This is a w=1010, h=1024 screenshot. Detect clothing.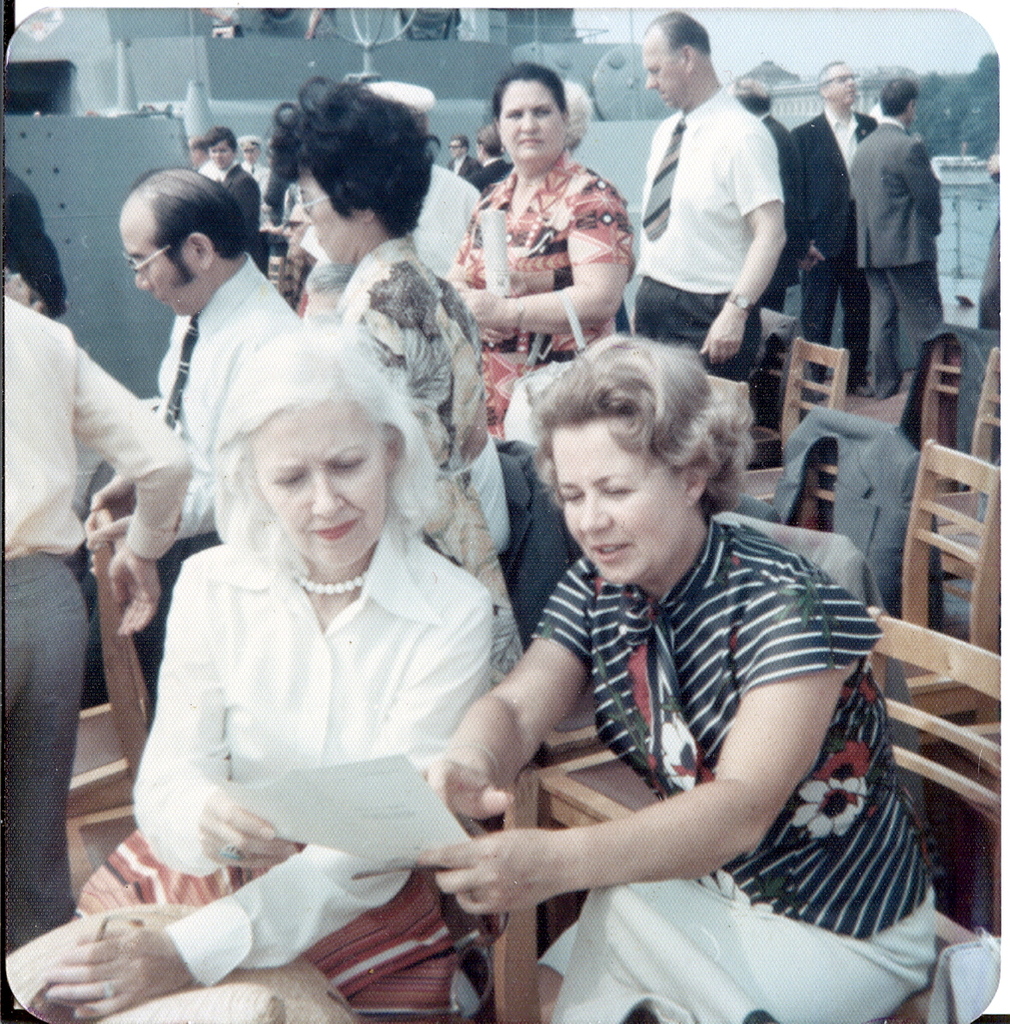
locate(218, 158, 258, 260).
